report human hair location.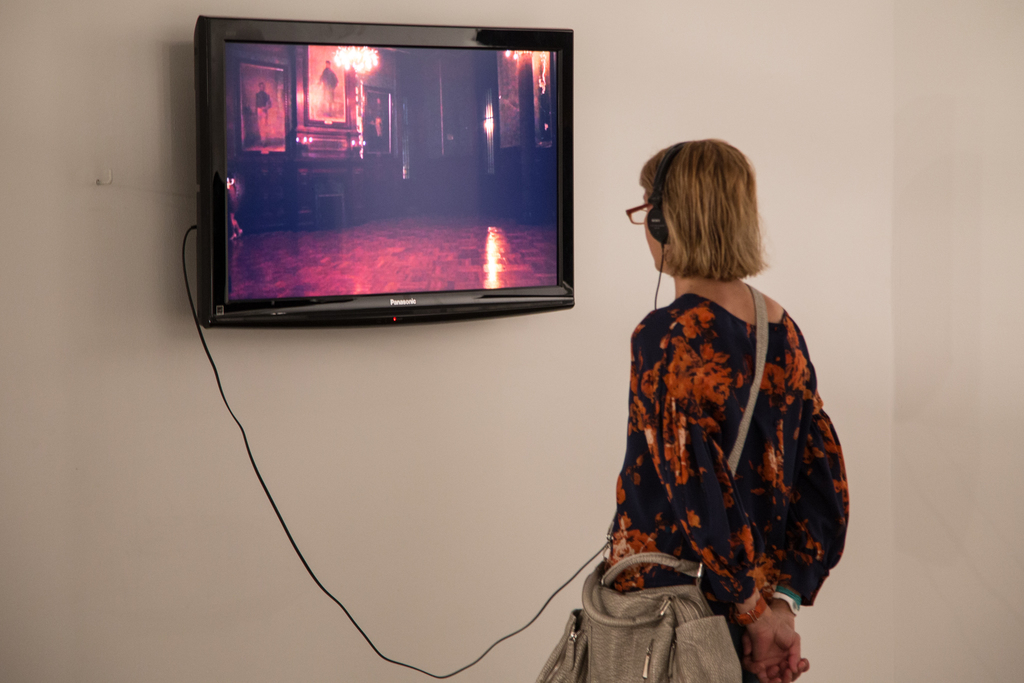
Report: rect(641, 136, 768, 285).
